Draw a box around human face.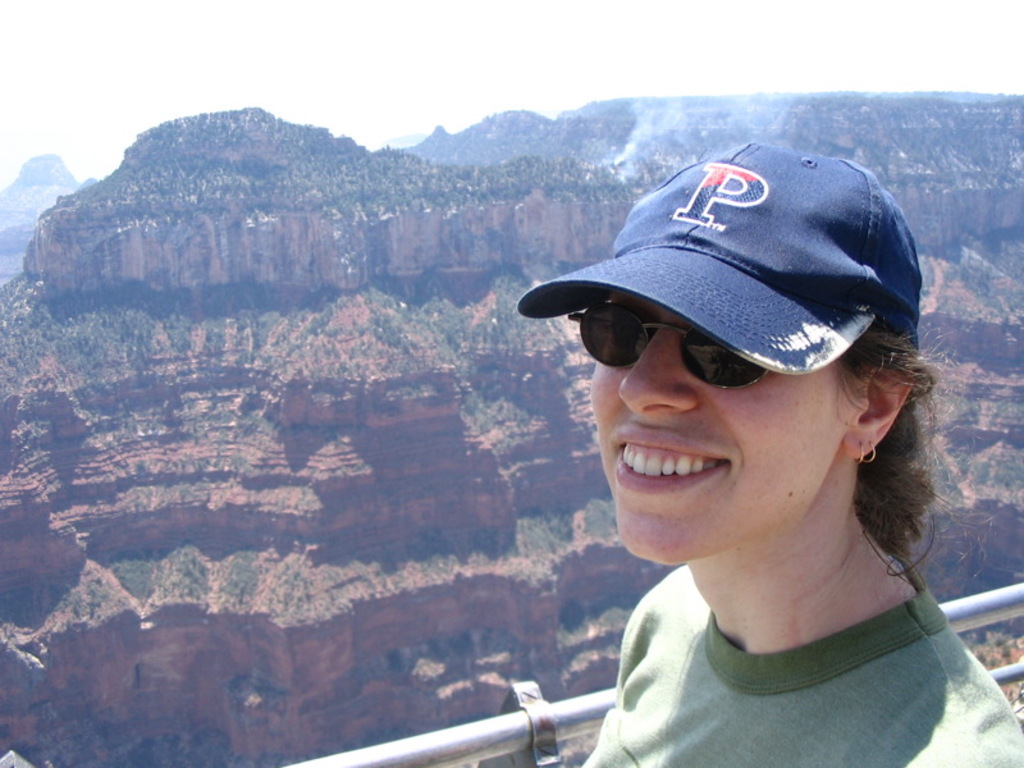
bbox=(588, 300, 851, 567).
